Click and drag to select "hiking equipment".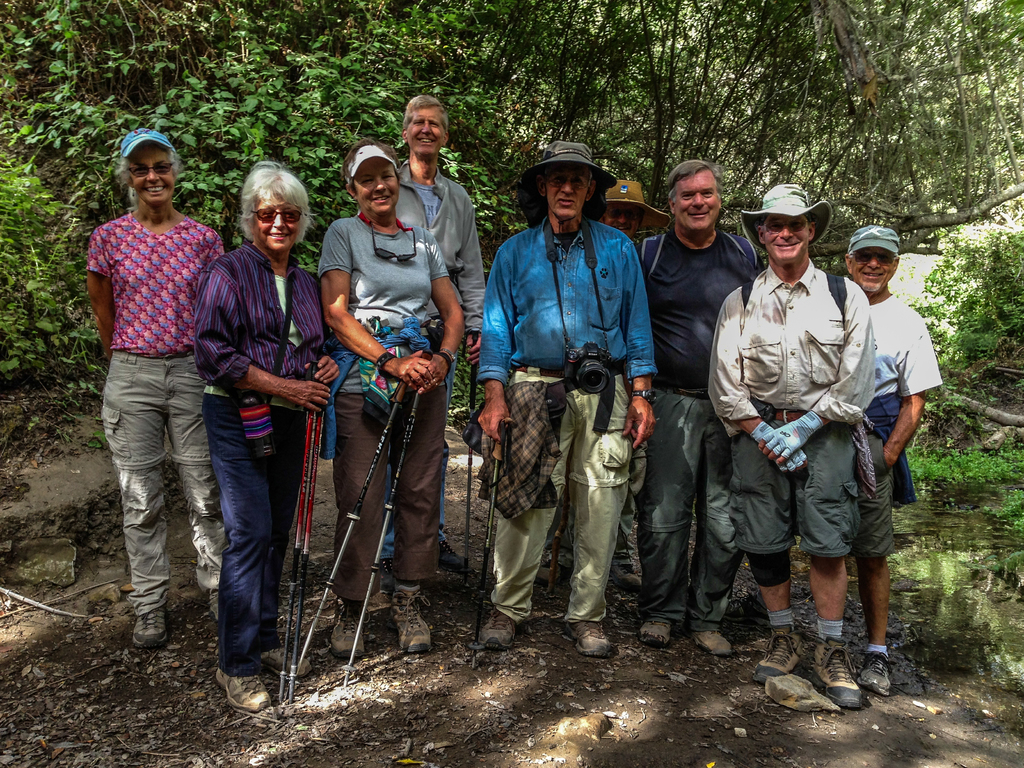
Selection: 275/360/310/703.
